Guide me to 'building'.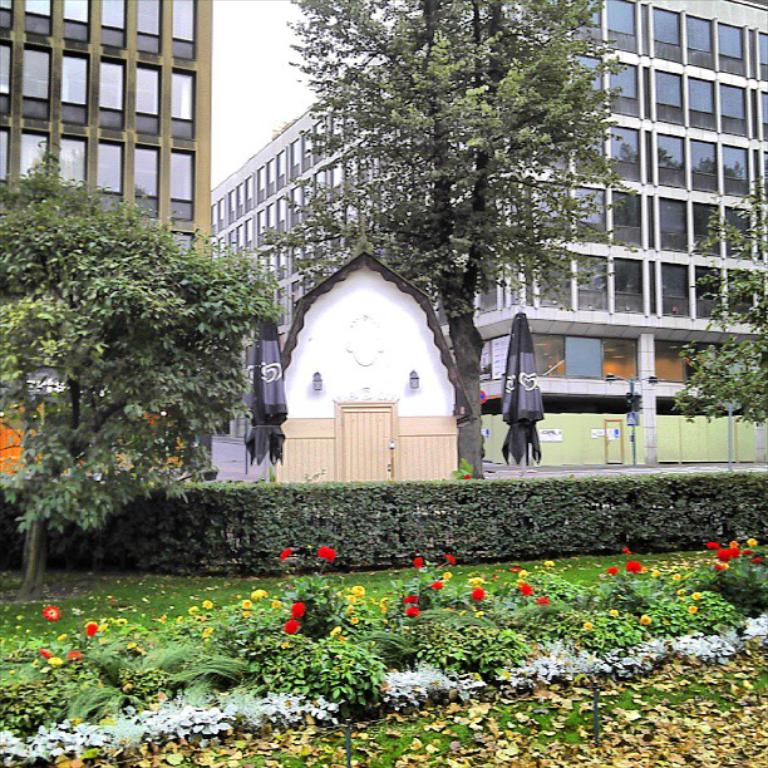
Guidance: rect(211, 0, 767, 466).
